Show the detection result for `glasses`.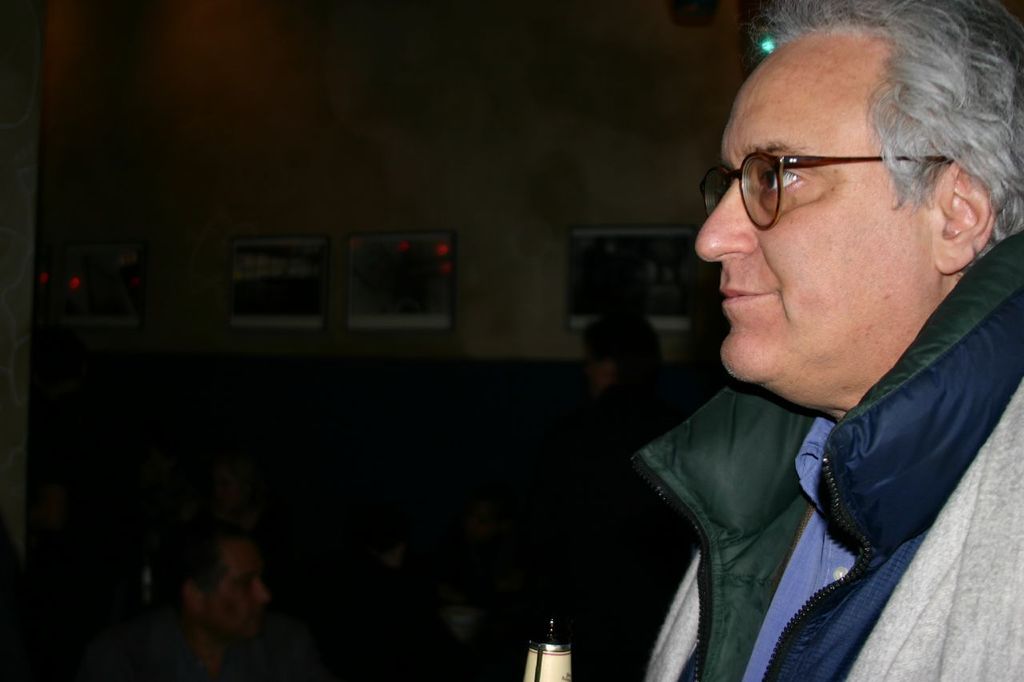
bbox=[708, 124, 952, 212].
